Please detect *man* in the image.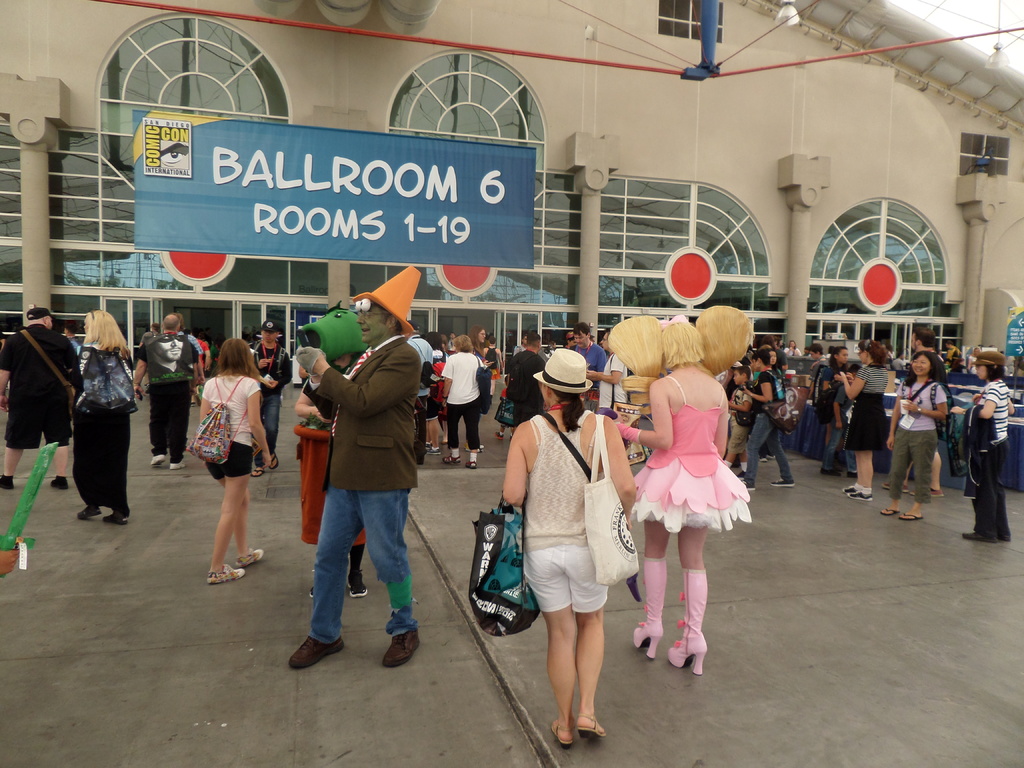
left=282, top=280, right=432, bottom=678.
